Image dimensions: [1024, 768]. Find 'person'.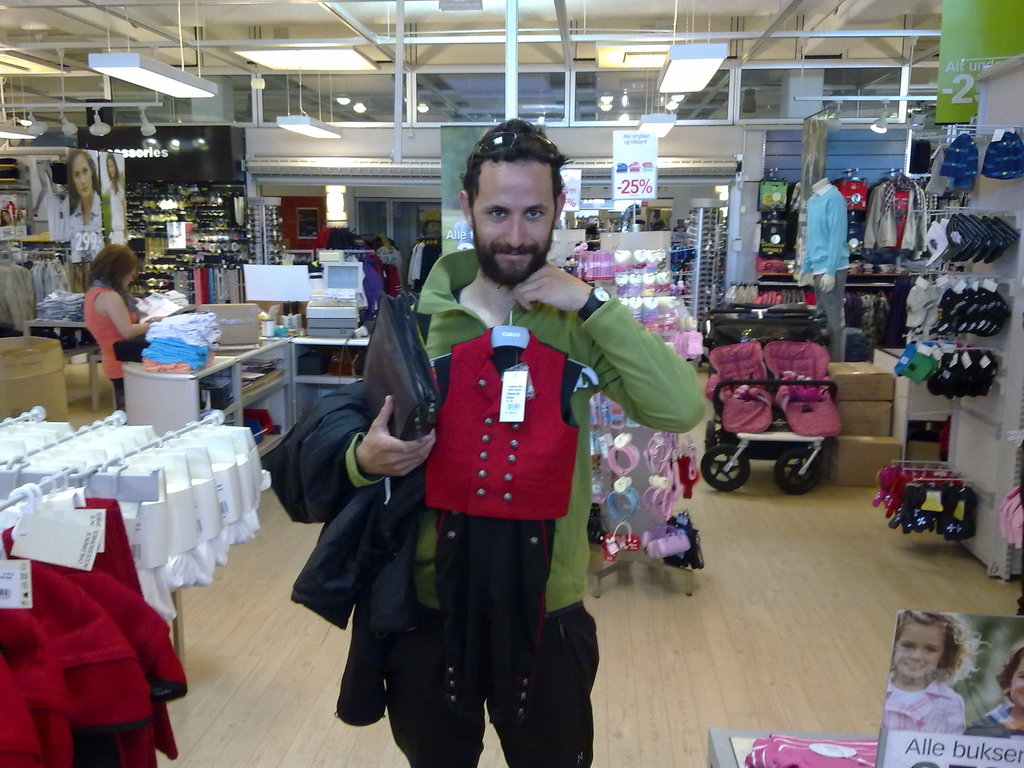
region(63, 143, 100, 259).
